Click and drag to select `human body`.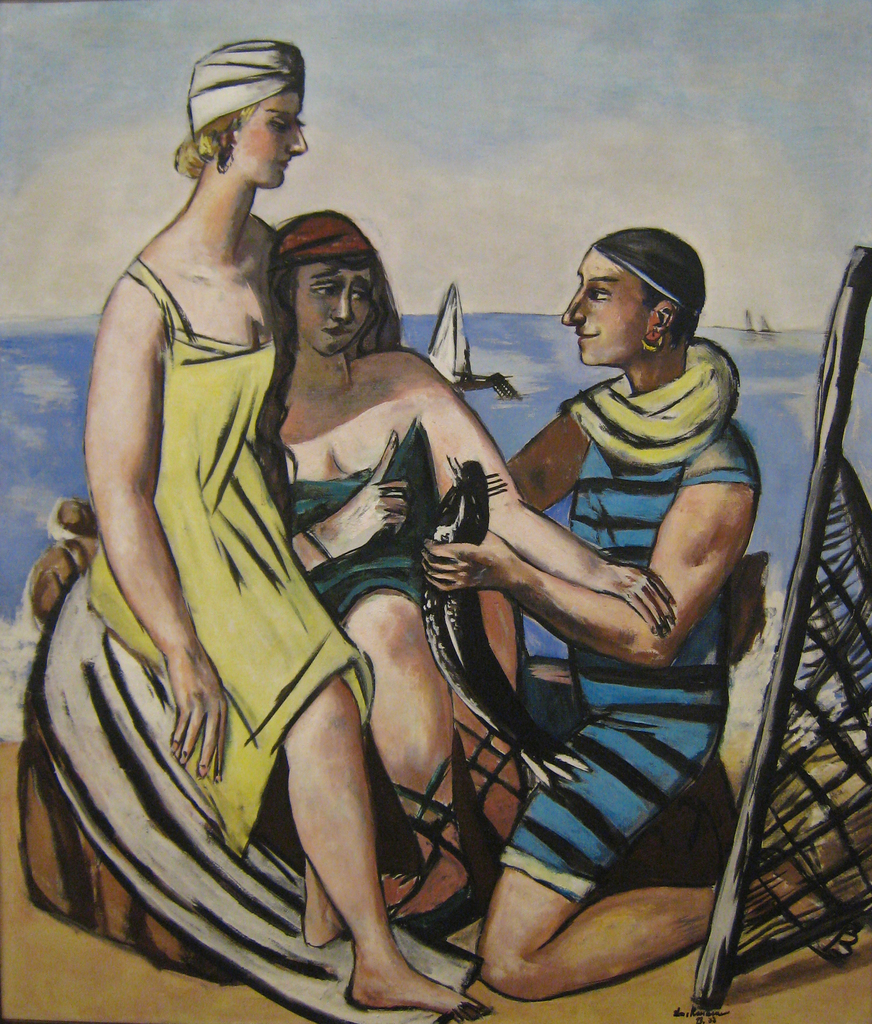
Selection: x1=456, y1=221, x2=827, y2=1007.
